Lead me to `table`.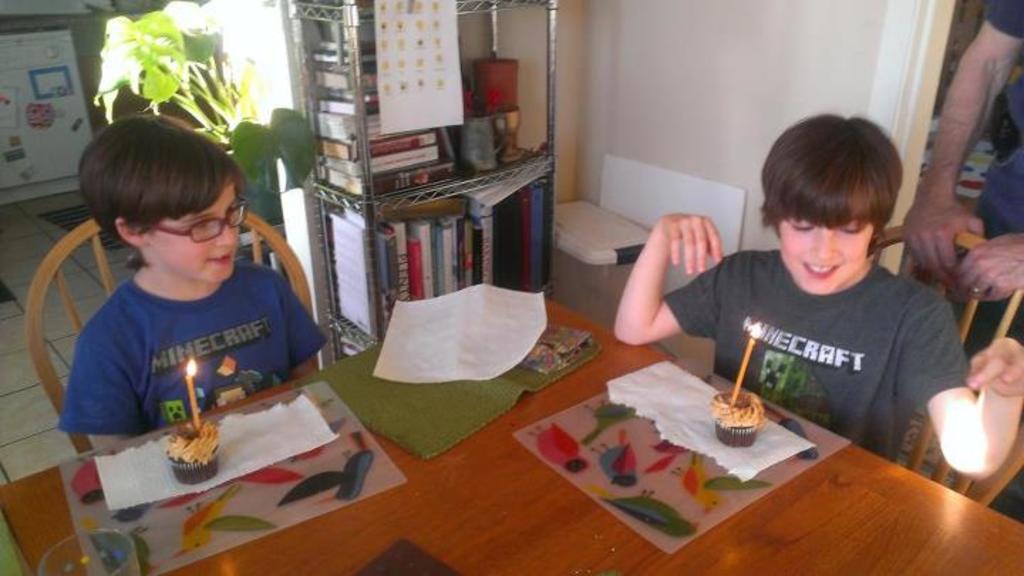
Lead to pyautogui.locateOnScreen(0, 296, 1023, 575).
